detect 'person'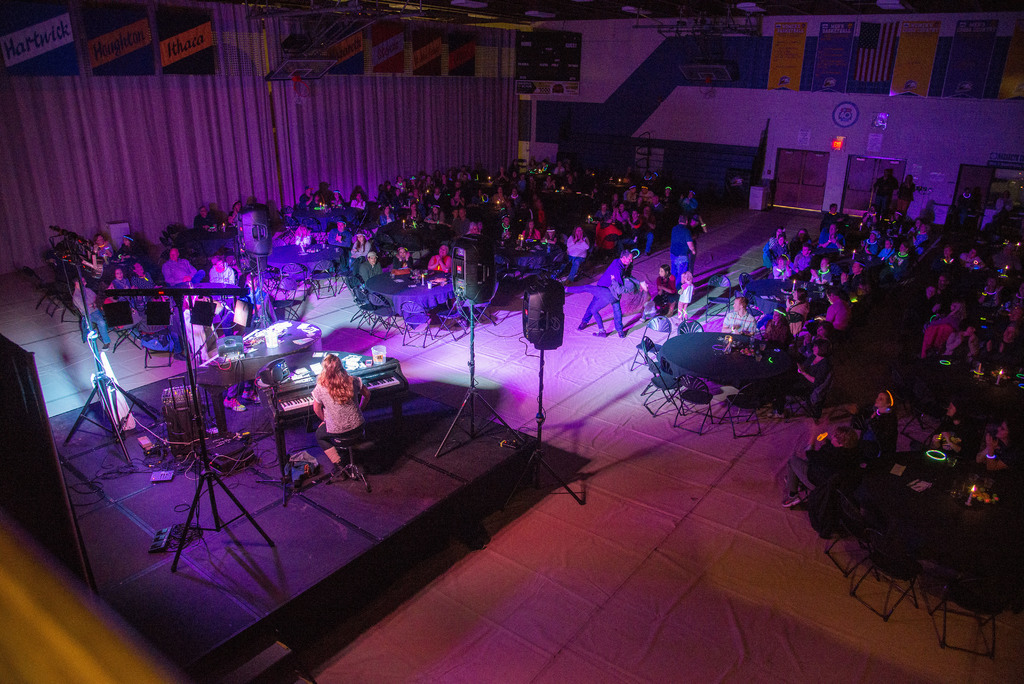
<box>408,187,420,202</box>
